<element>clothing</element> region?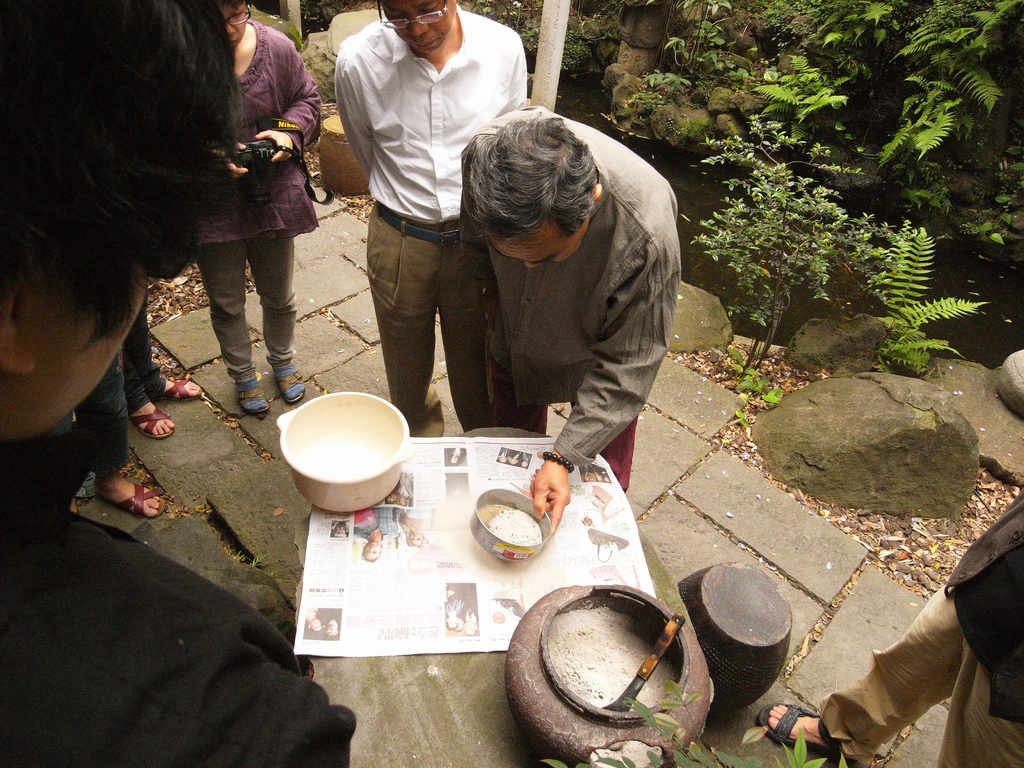
select_region(815, 498, 1023, 767)
